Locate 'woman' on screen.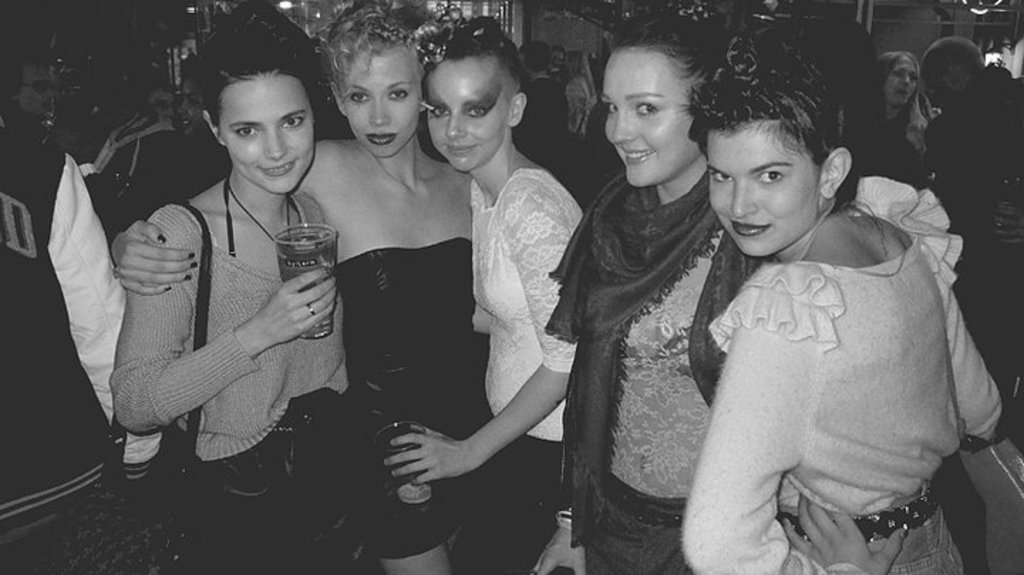
On screen at pyautogui.locateOnScreen(637, 50, 970, 561).
